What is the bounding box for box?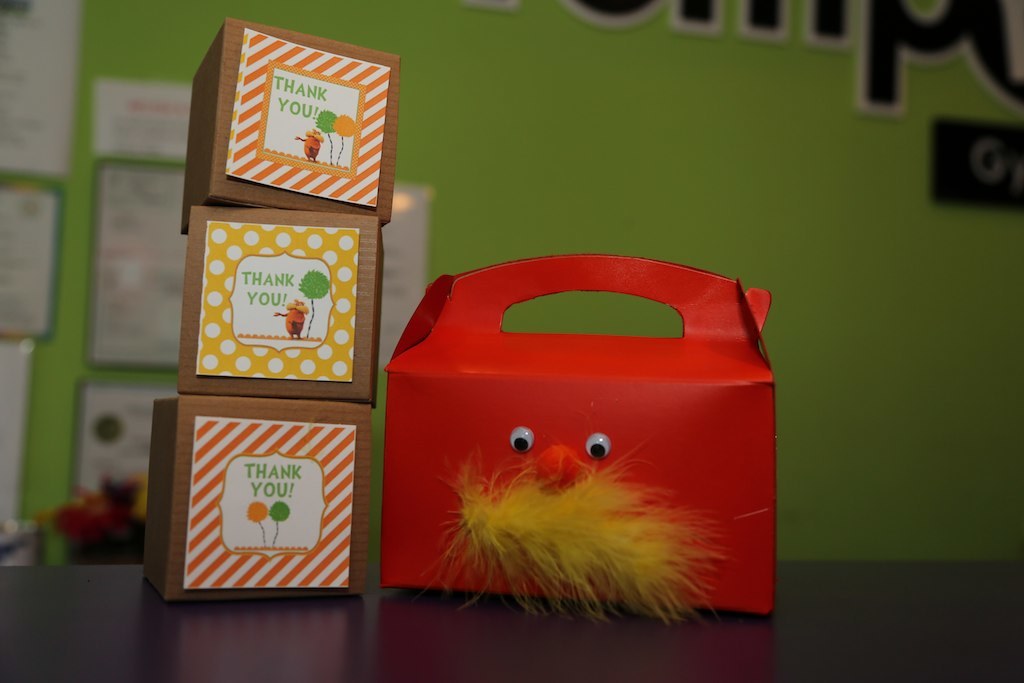
bbox=(148, 395, 370, 603).
